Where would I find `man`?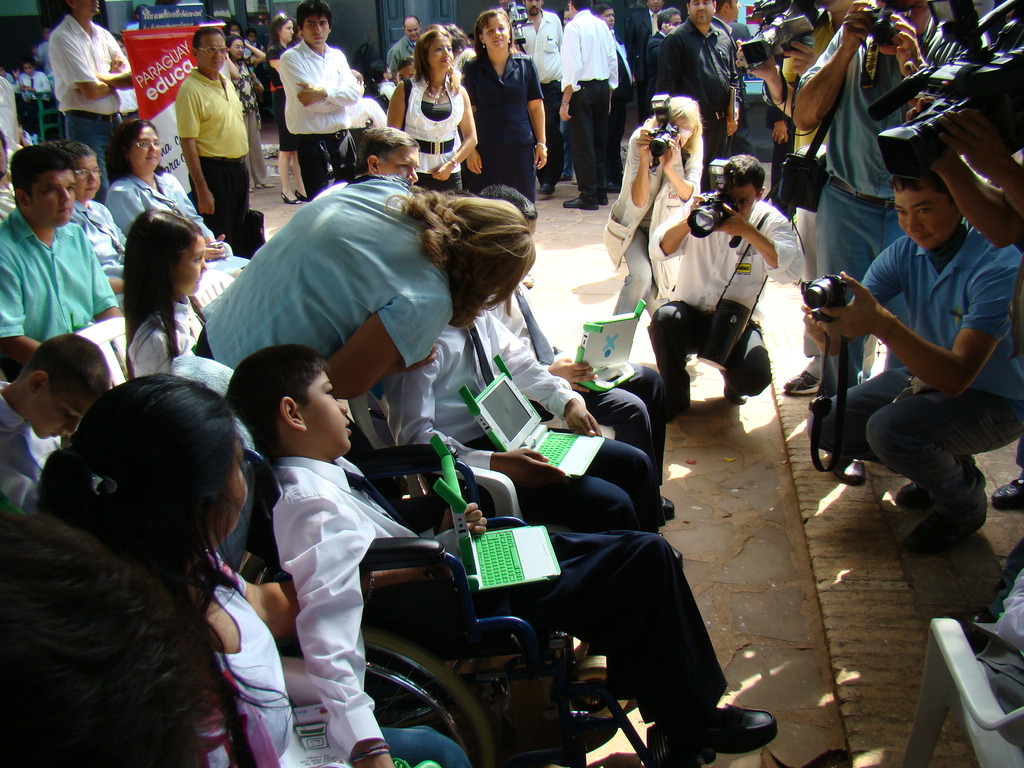
At pyautogui.locateOnScreen(734, 0, 877, 395).
